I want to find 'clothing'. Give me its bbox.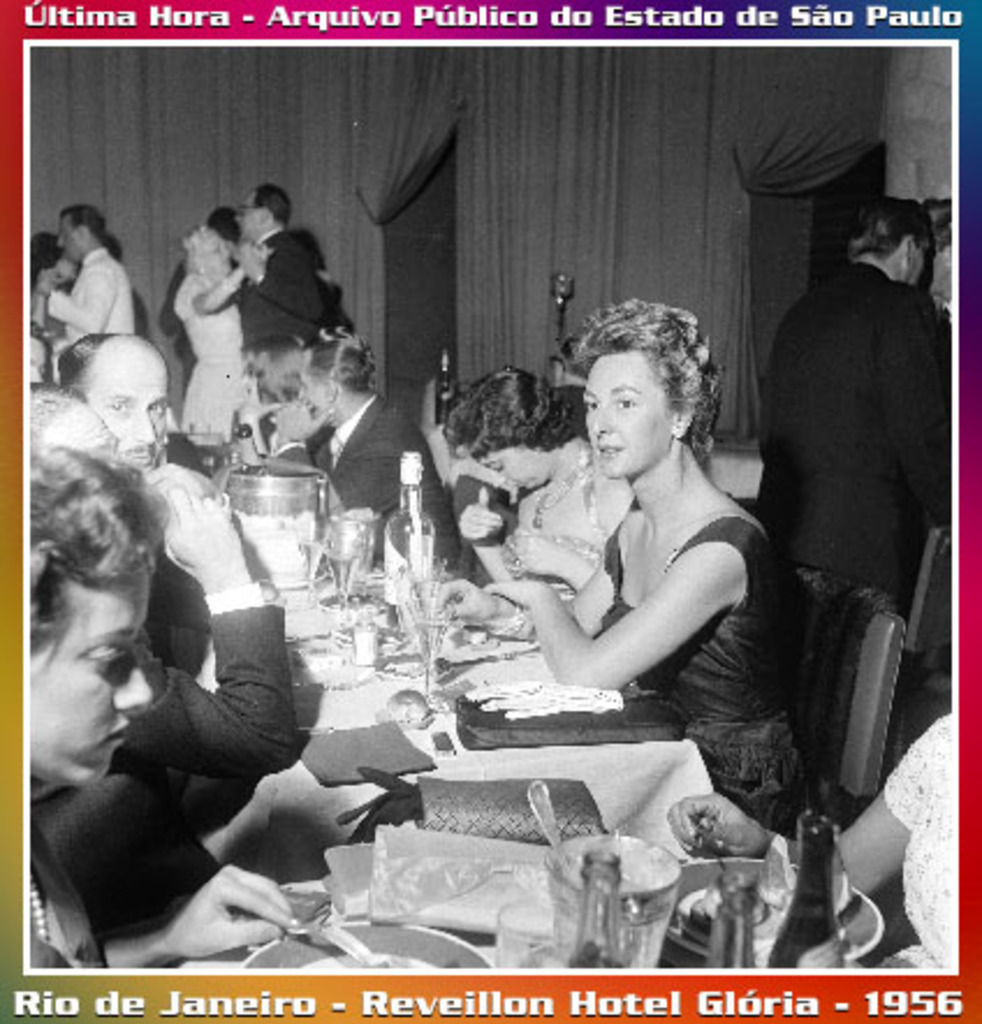
detection(21, 815, 104, 973).
